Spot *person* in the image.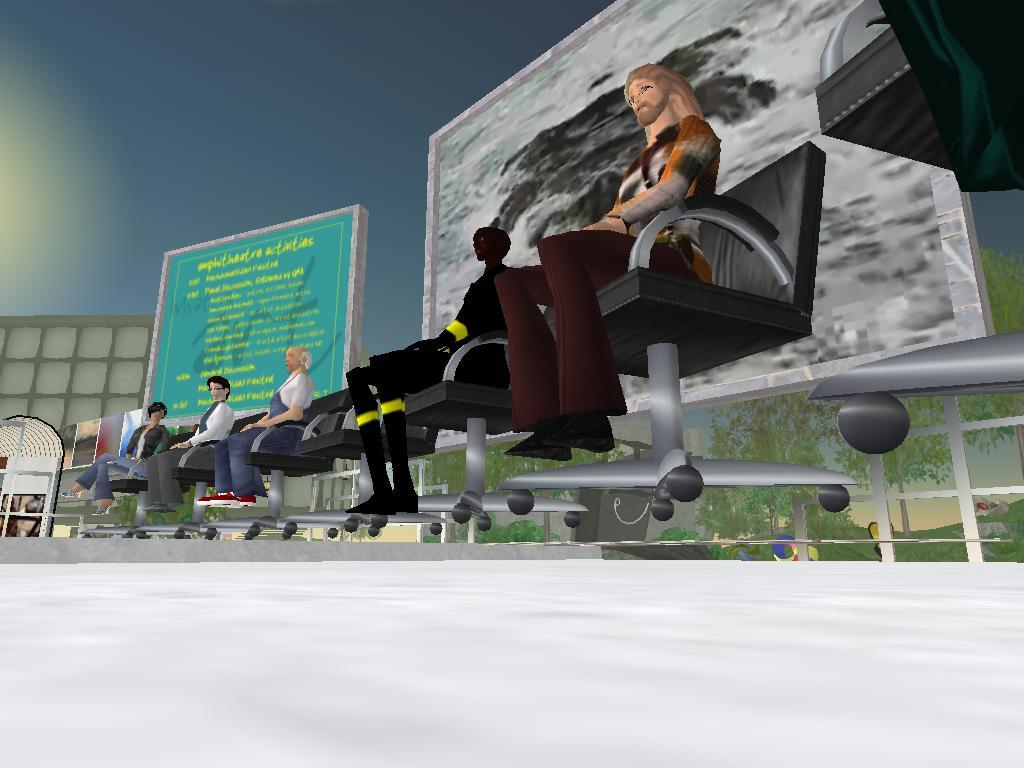
*person* found at select_region(197, 345, 313, 503).
